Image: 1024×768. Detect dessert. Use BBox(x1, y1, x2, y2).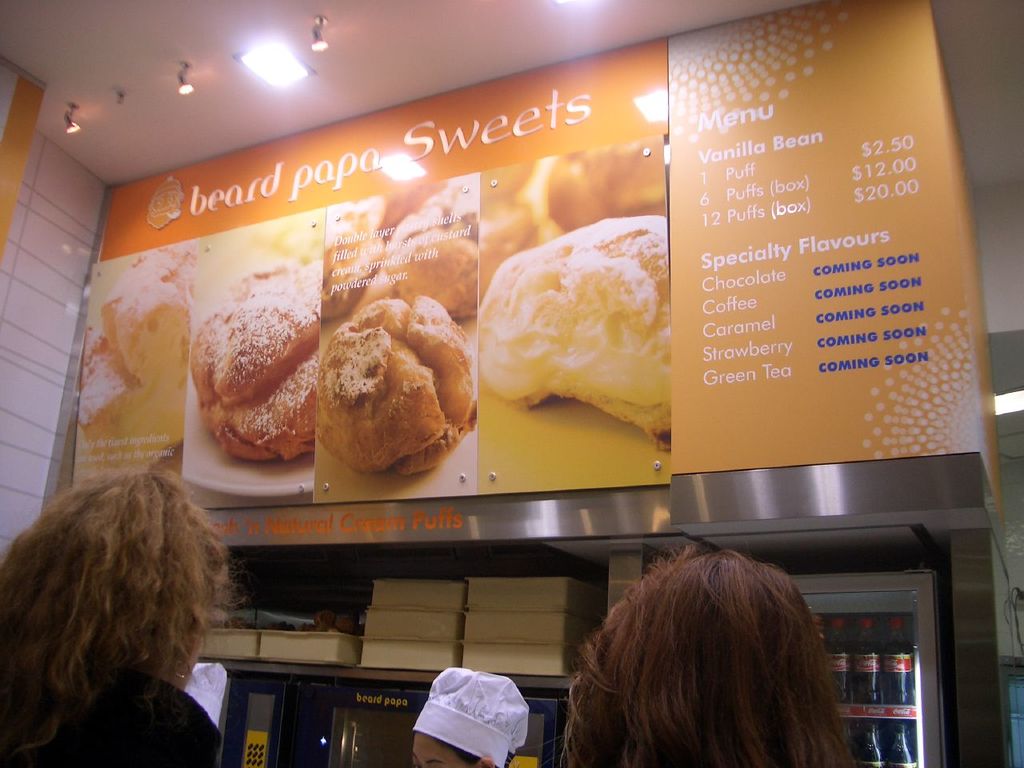
BBox(547, 141, 665, 238).
